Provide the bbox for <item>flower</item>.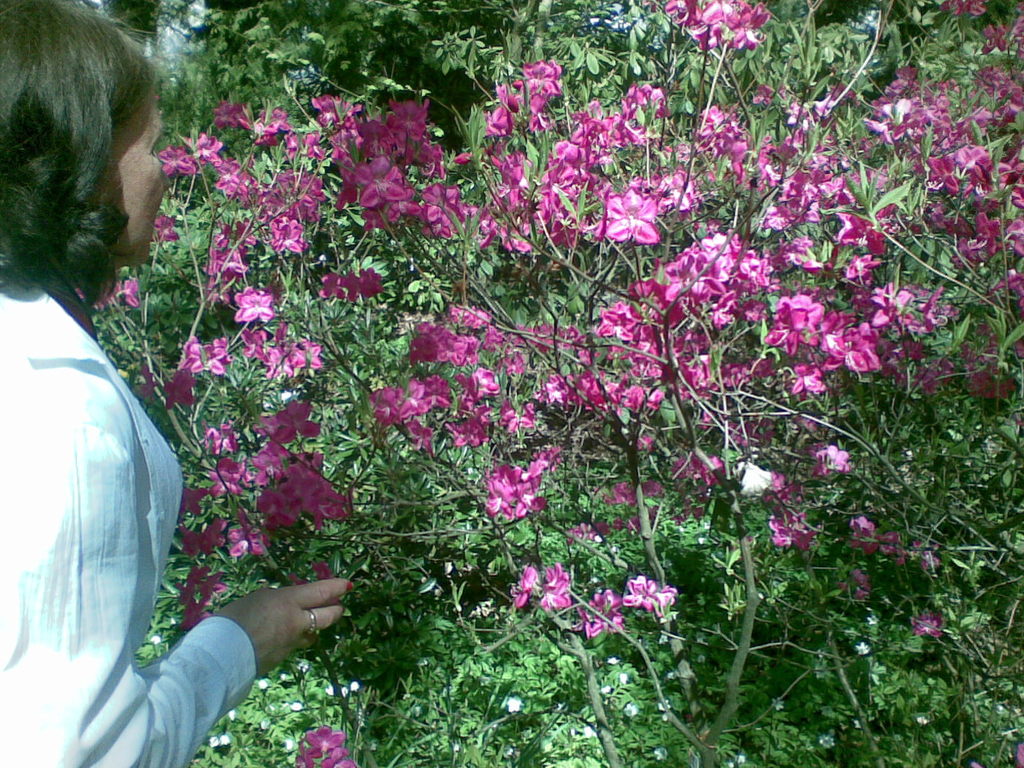
box(546, 567, 572, 607).
